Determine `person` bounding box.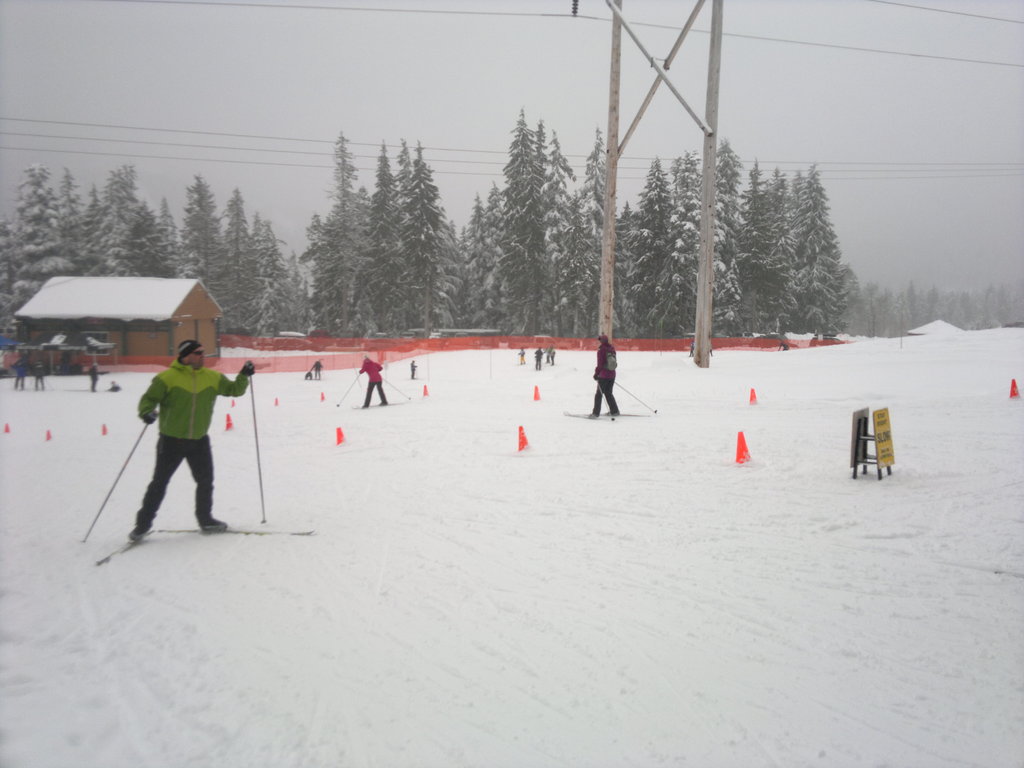
Determined: [707, 340, 716, 357].
